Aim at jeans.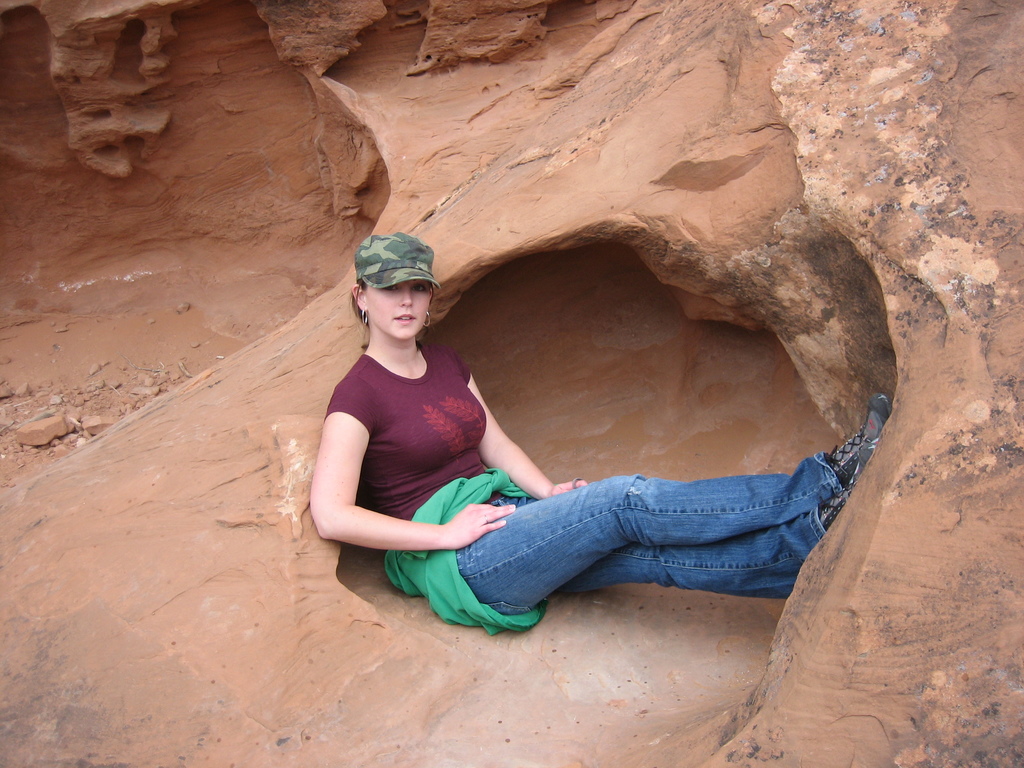
Aimed at locate(402, 462, 868, 633).
